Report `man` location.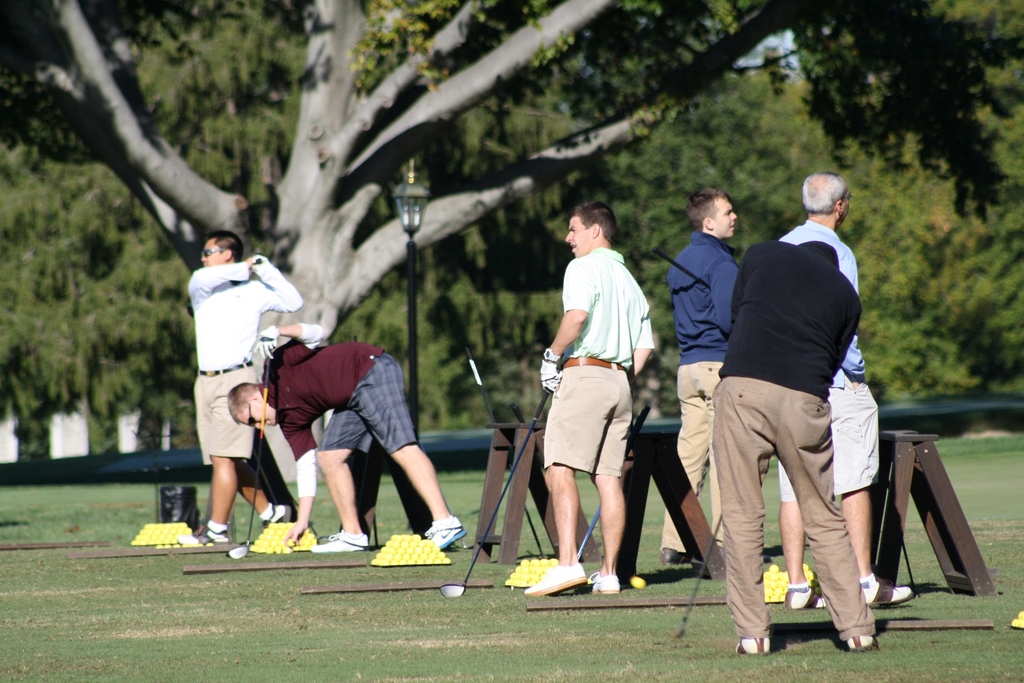
Report: pyautogui.locateOnScreen(225, 322, 466, 551).
